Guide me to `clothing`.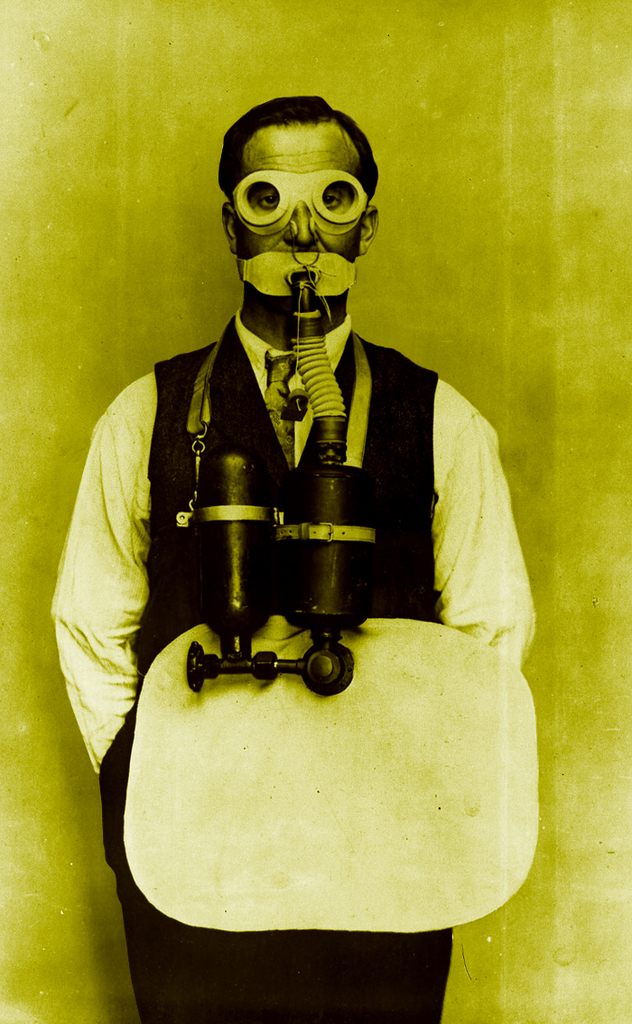
Guidance: [46,307,539,1023].
